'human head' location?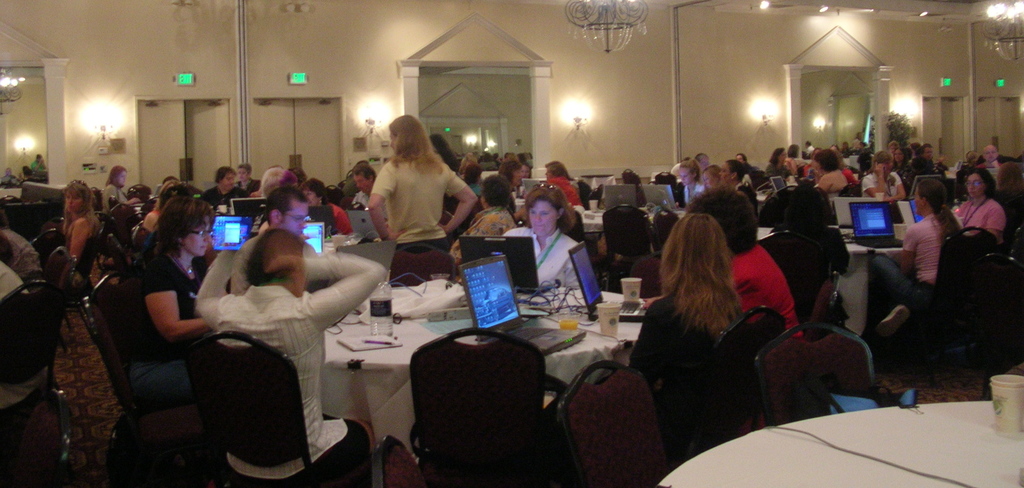
699/168/721/193
